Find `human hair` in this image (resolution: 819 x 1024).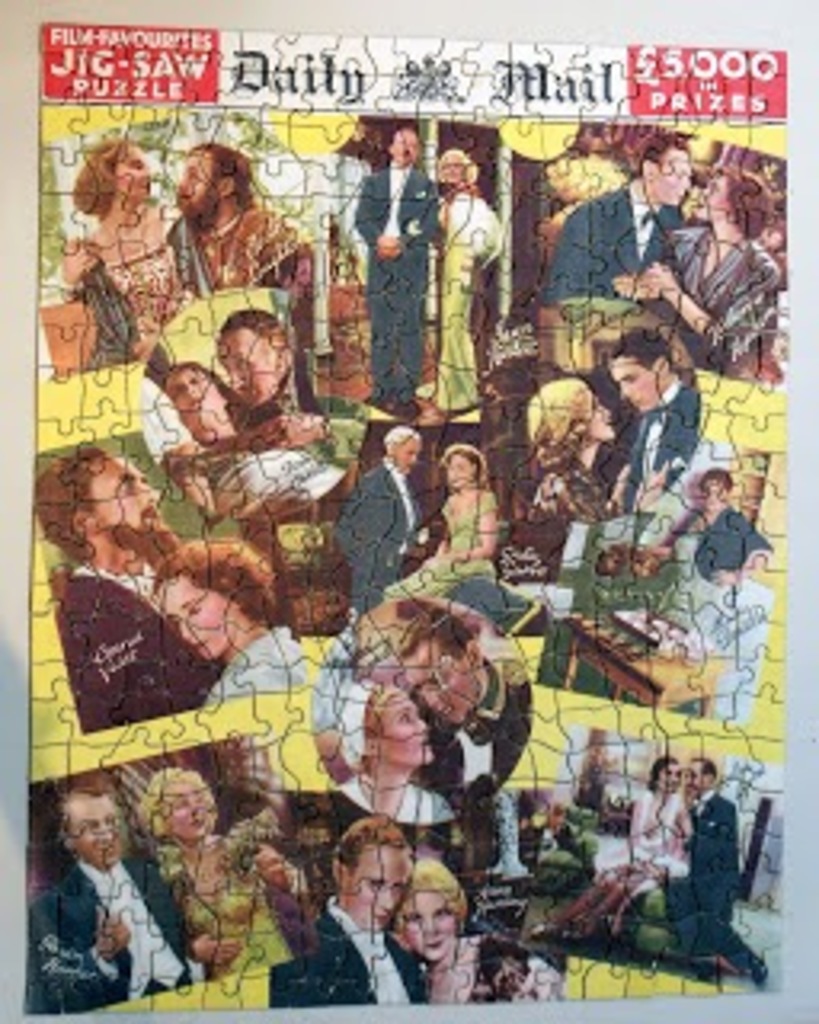
bbox=[166, 358, 250, 442].
